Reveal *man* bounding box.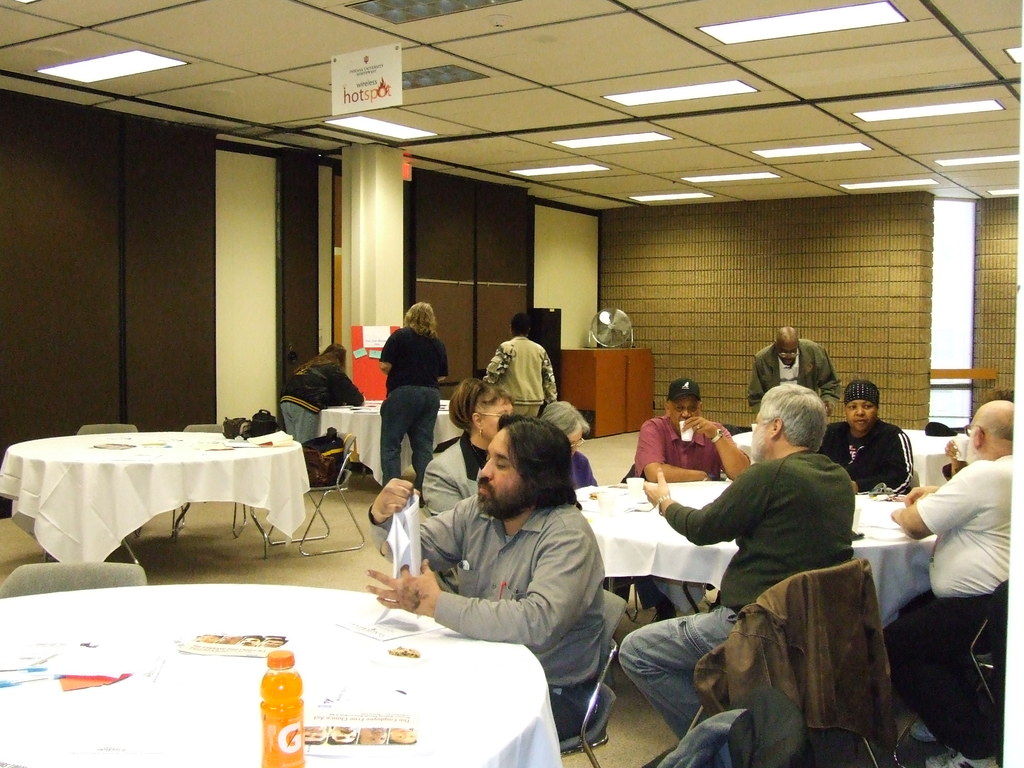
Revealed: (x1=636, y1=374, x2=749, y2=484).
